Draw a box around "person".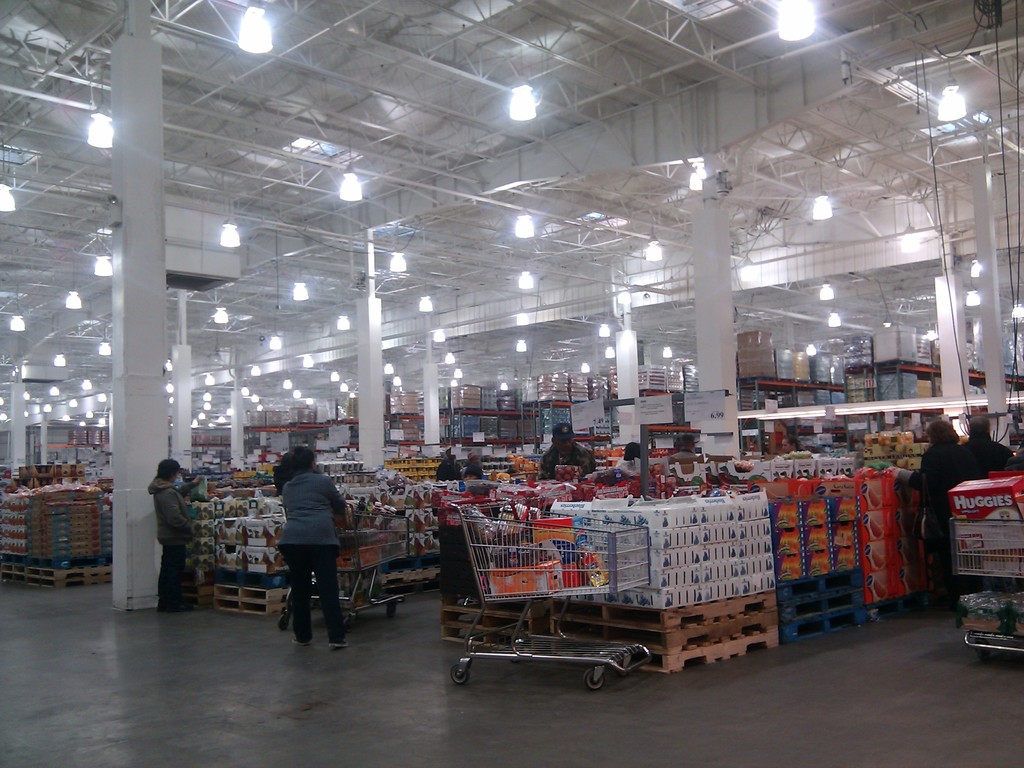
locate(878, 422, 977, 612).
